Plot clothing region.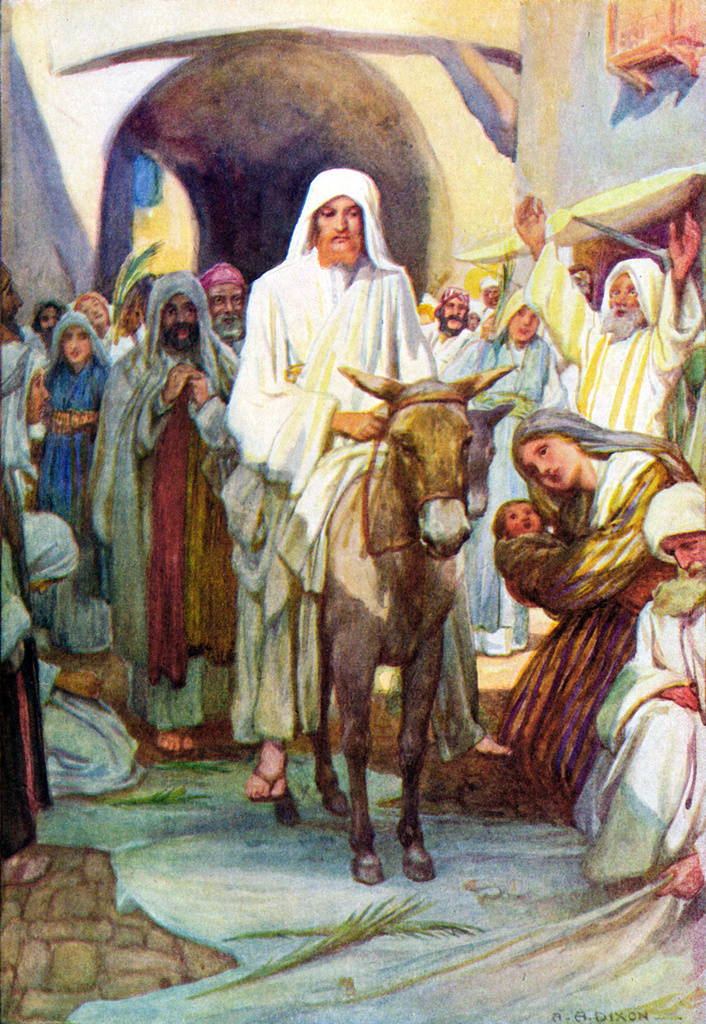
Plotted at (x1=0, y1=510, x2=138, y2=800).
